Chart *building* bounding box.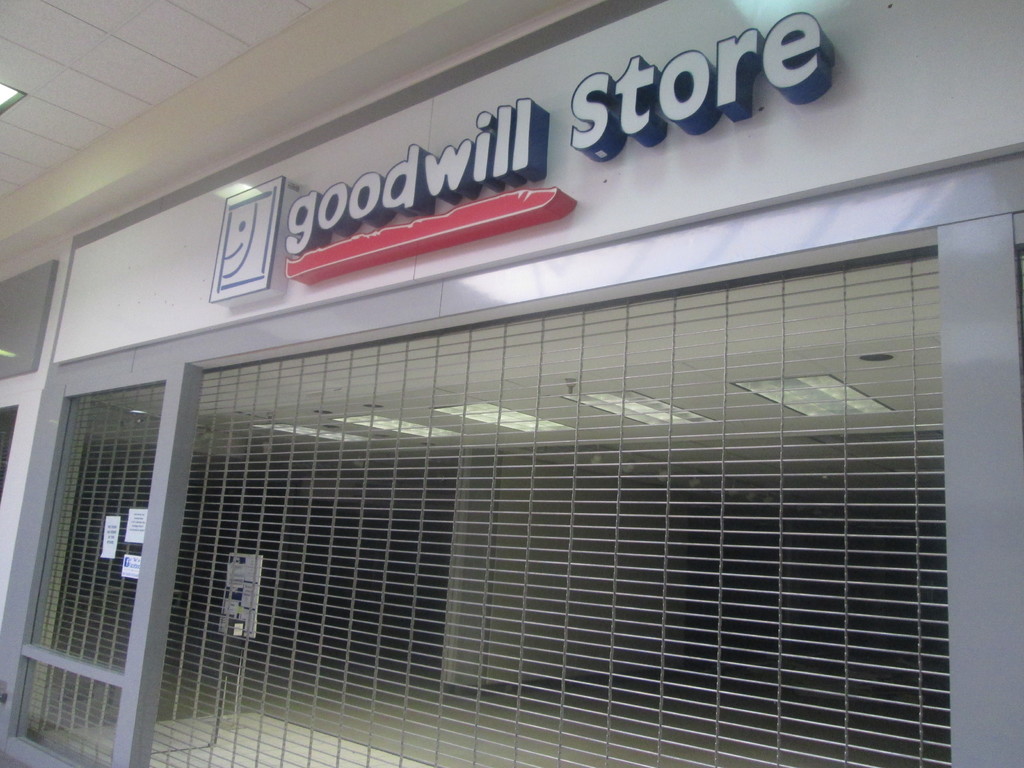
Charted: detection(2, 0, 1023, 767).
